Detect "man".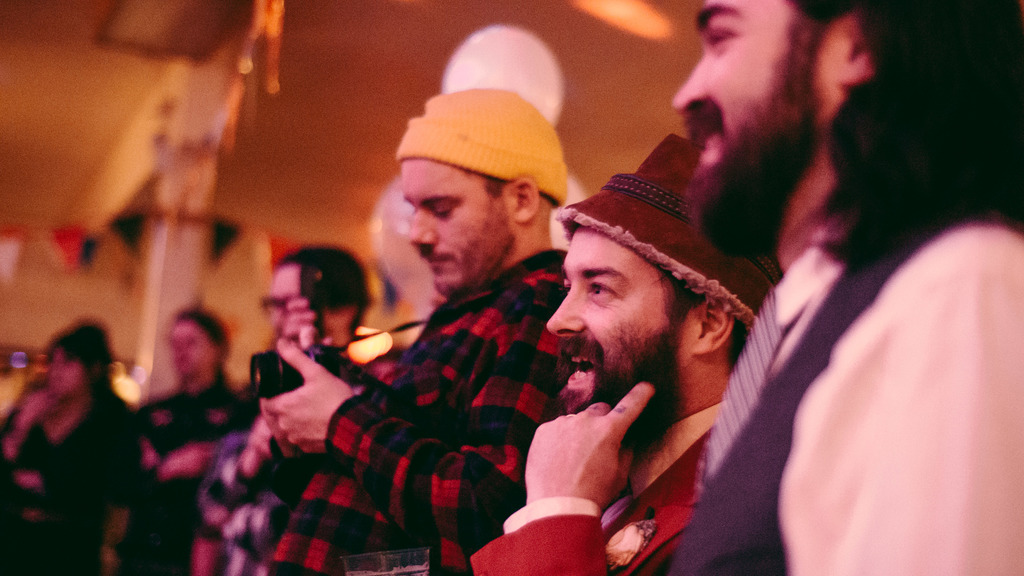
Detected at [260,84,572,575].
